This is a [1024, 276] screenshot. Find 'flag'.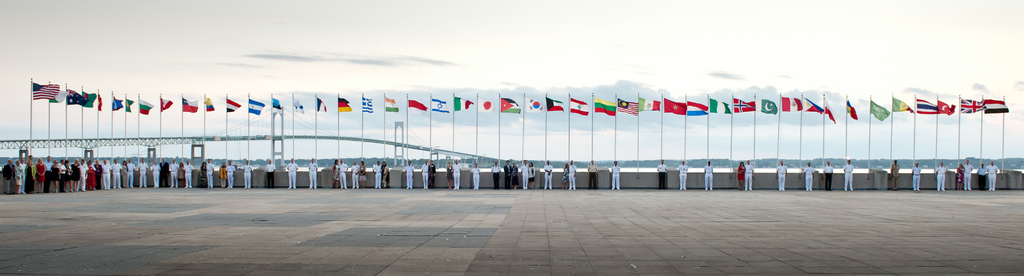
Bounding box: [left=873, top=96, right=891, bottom=121].
